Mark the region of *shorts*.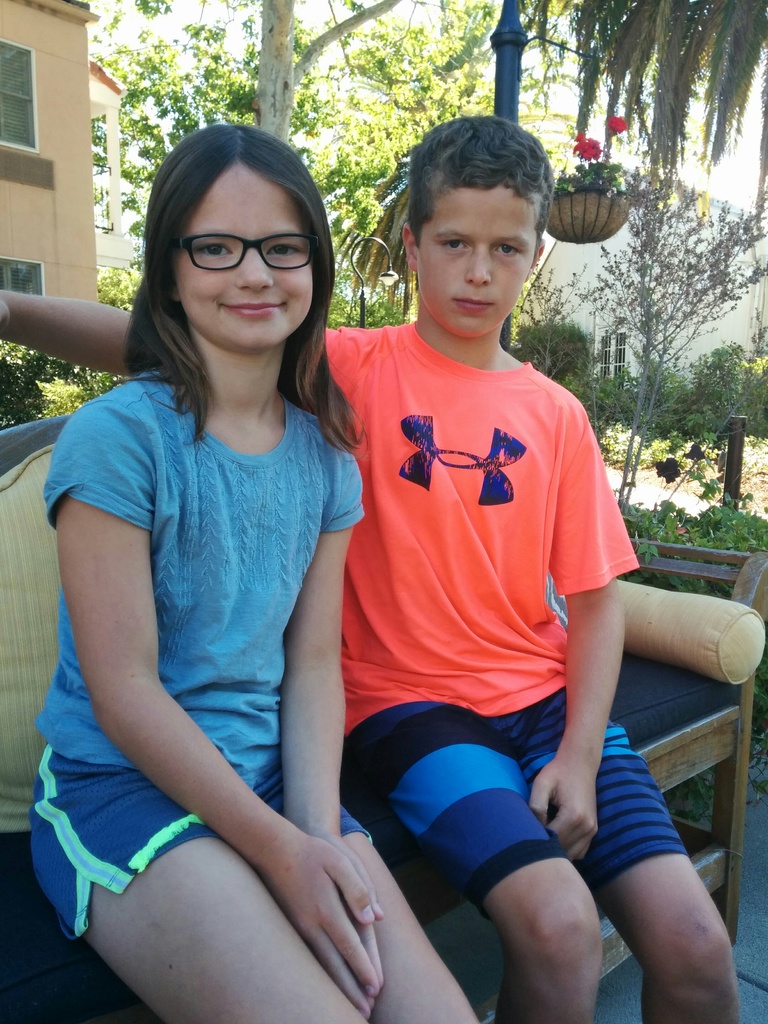
Region: 29/742/372/933.
